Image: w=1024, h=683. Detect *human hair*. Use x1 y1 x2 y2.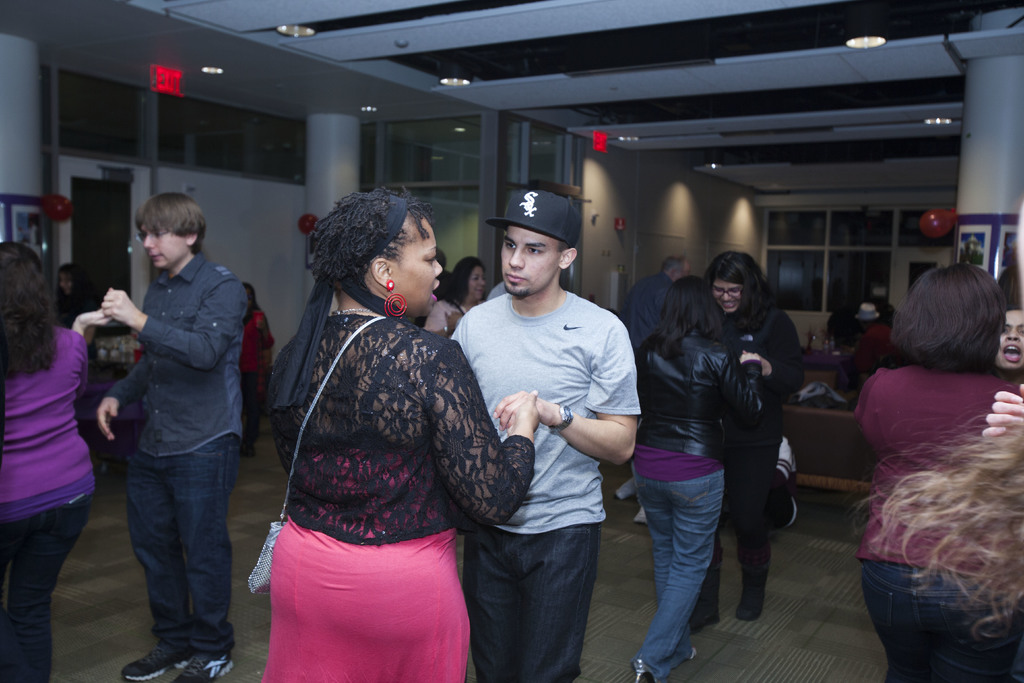
0 239 60 375.
